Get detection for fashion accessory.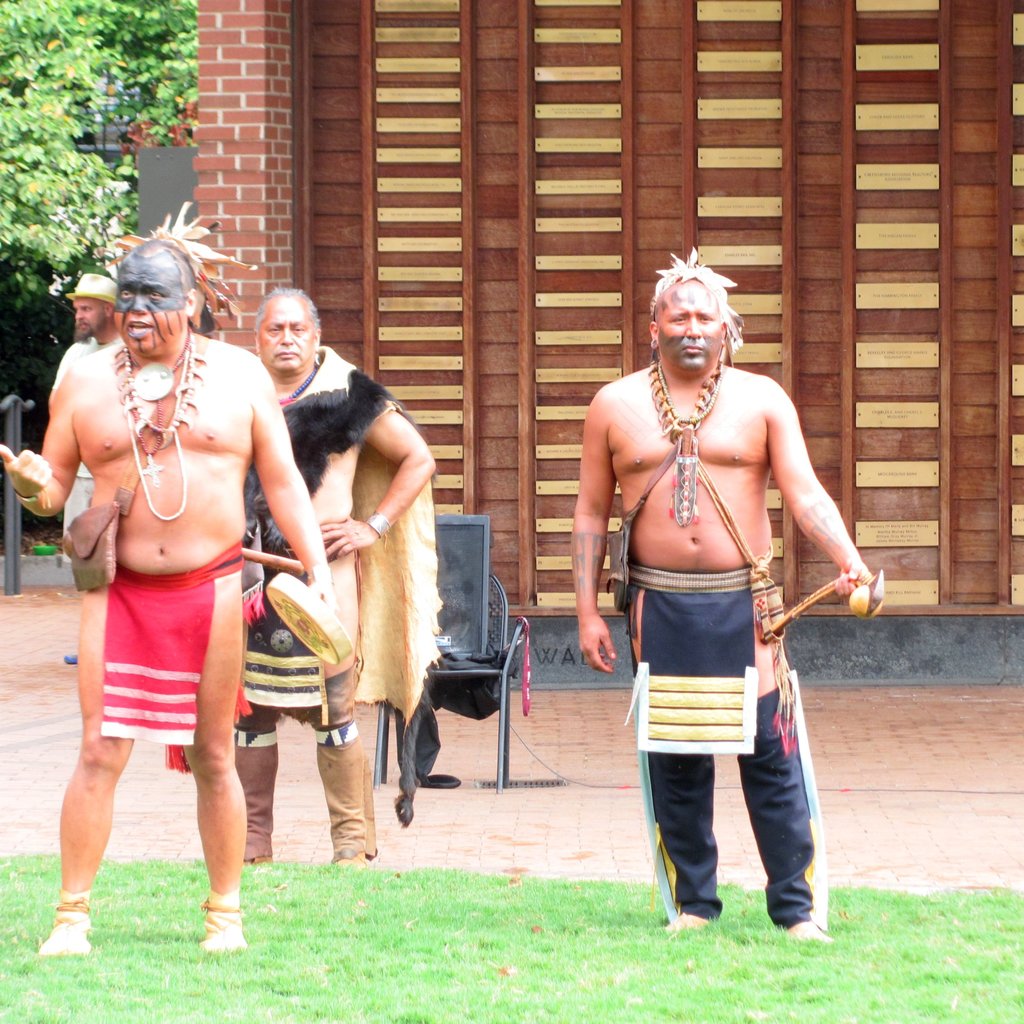
Detection: bbox(278, 355, 323, 398).
